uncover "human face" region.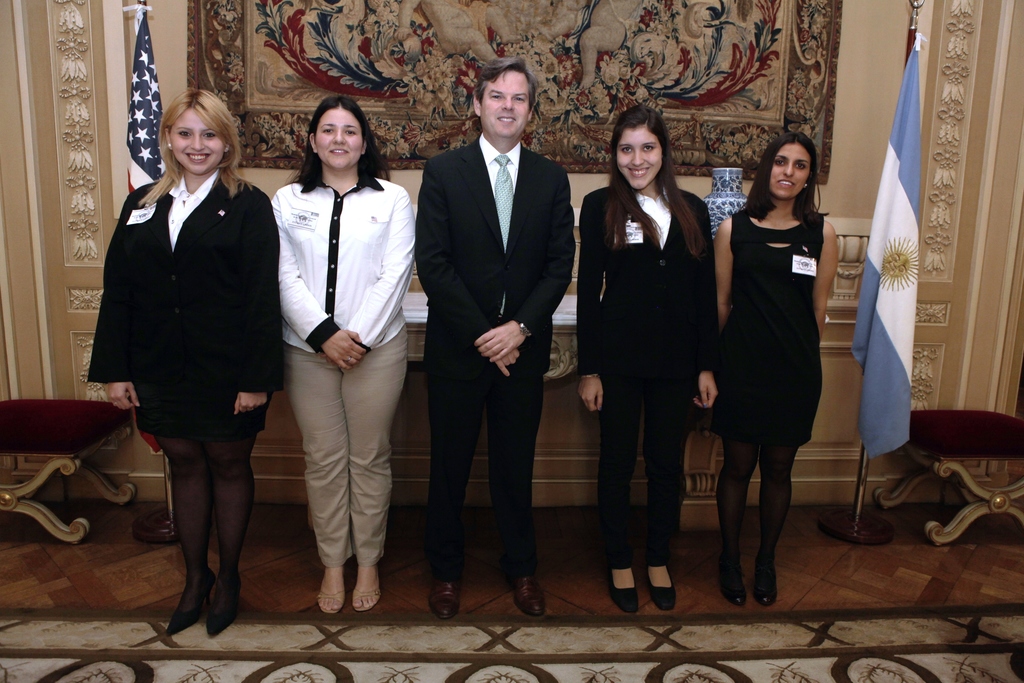
Uncovered: left=481, top=72, right=530, bottom=140.
